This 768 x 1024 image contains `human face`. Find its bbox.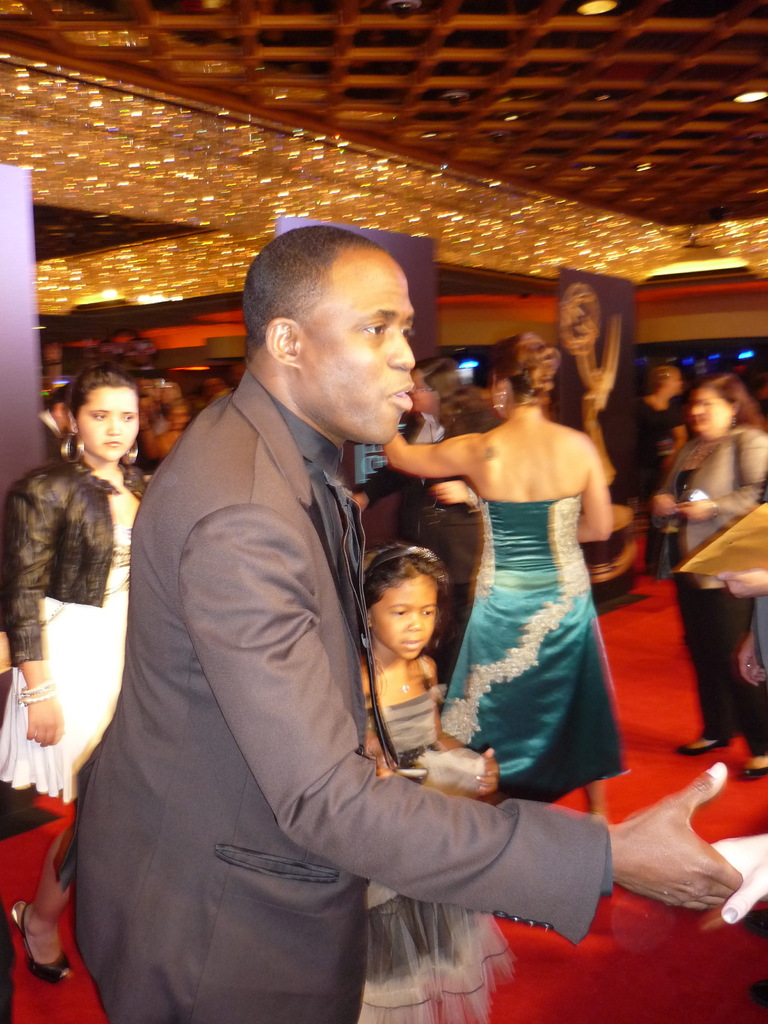
bbox=[367, 573, 439, 662].
